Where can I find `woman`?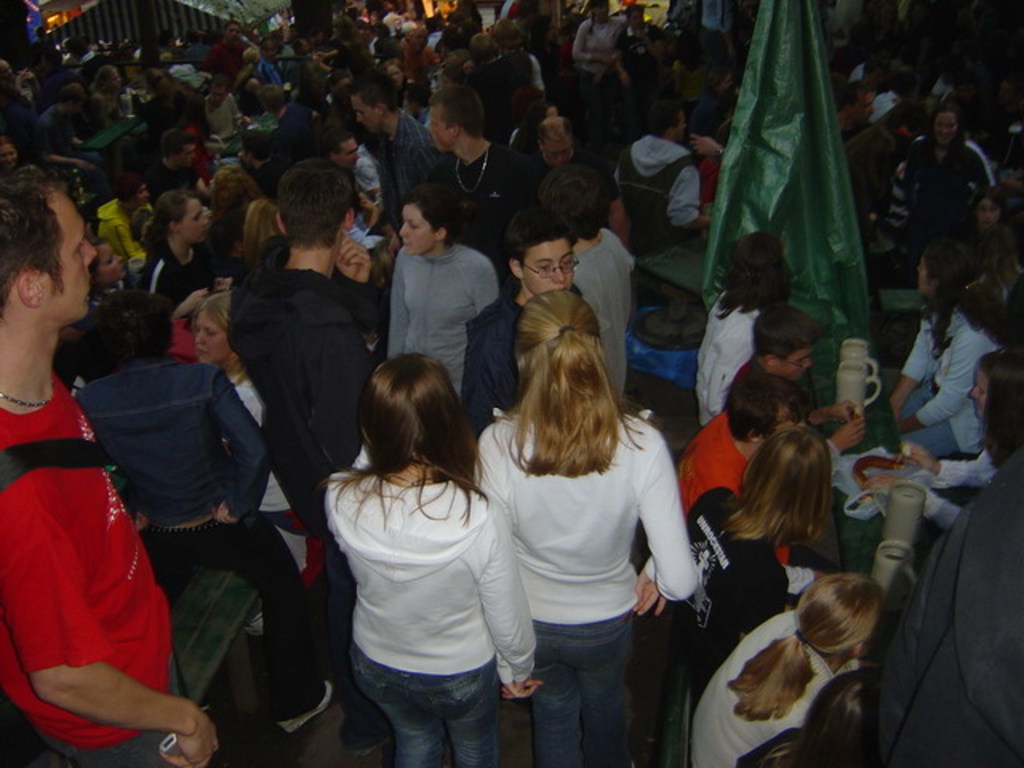
You can find it at bbox=[883, 240, 1013, 453].
